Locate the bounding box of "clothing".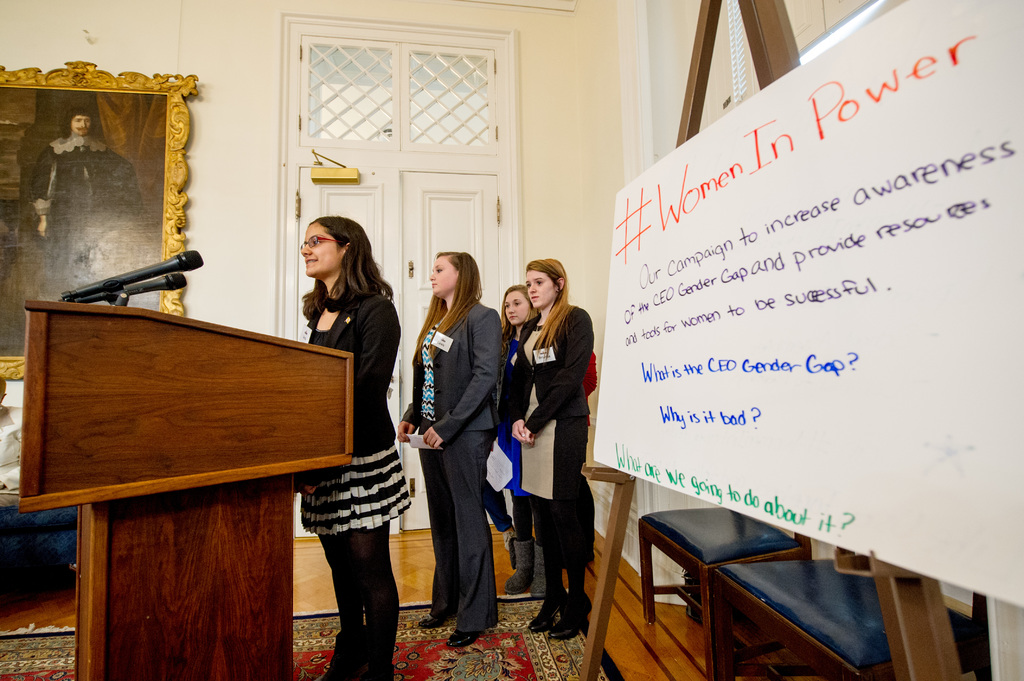
Bounding box: (x1=403, y1=259, x2=508, y2=622).
